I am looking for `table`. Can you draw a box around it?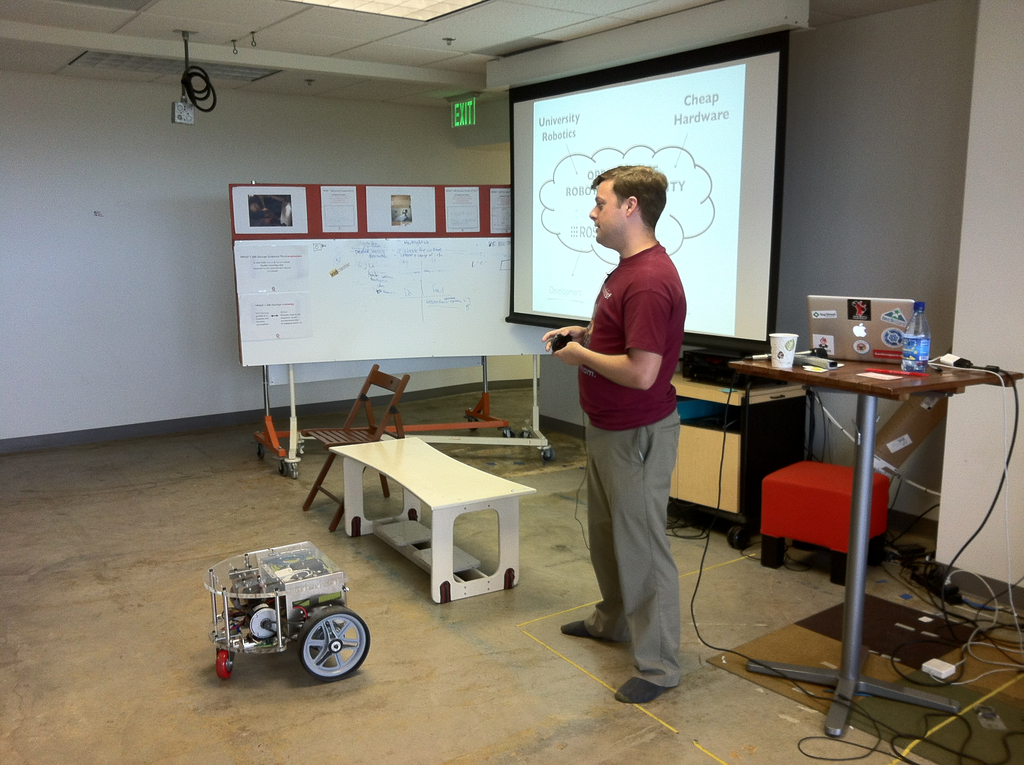
Sure, the bounding box is pyautogui.locateOnScreen(312, 418, 542, 610).
